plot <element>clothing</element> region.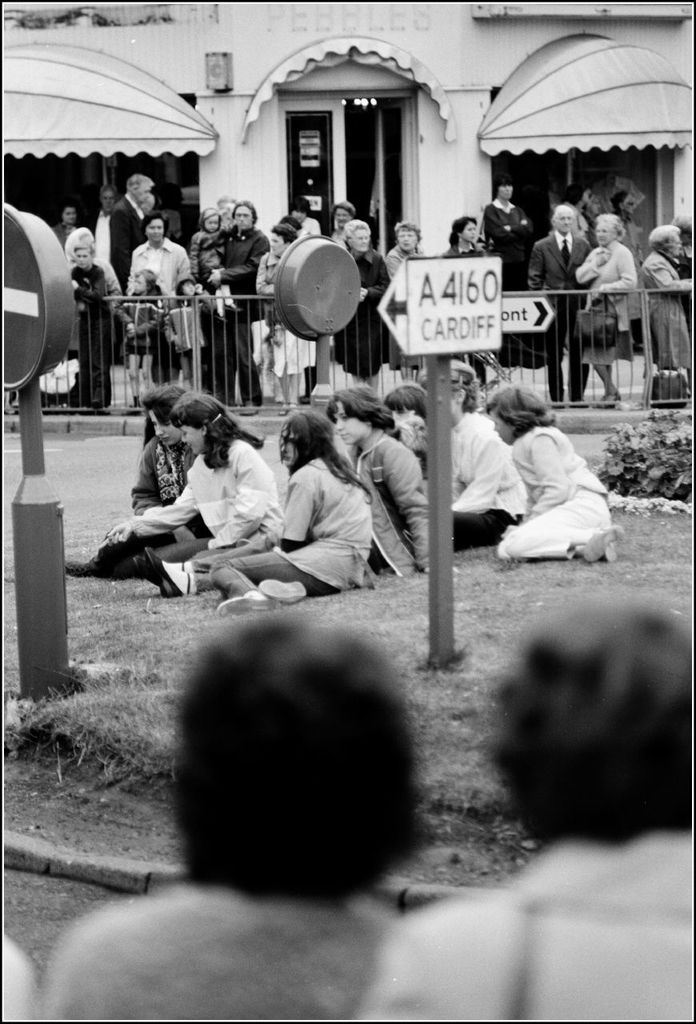
Plotted at l=483, t=193, r=532, b=294.
